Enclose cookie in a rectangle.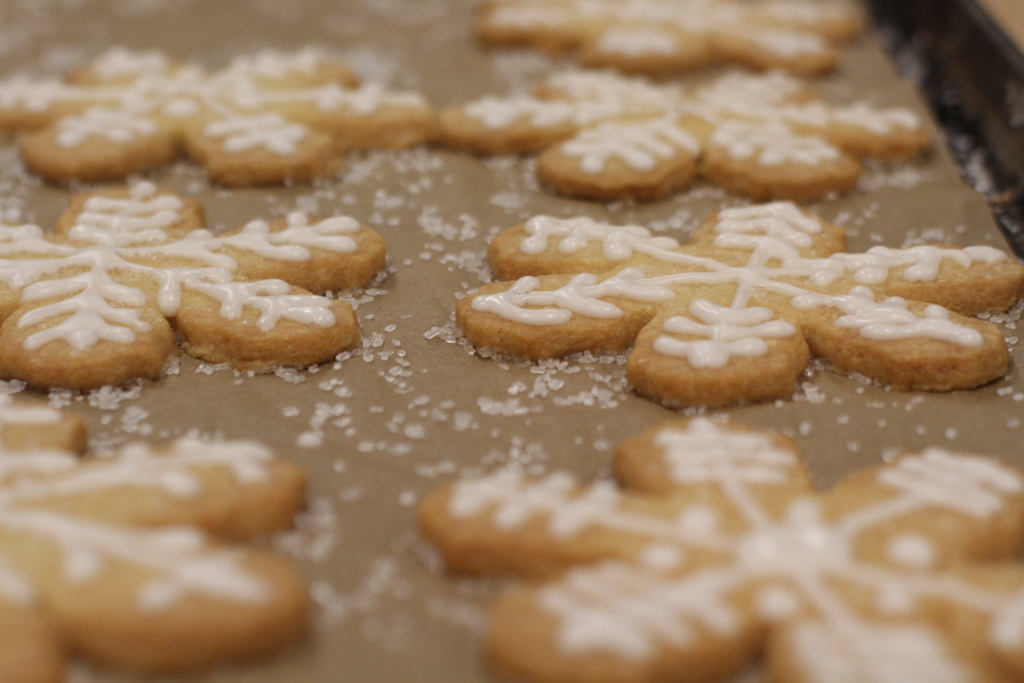
<bbox>0, 37, 433, 186</bbox>.
